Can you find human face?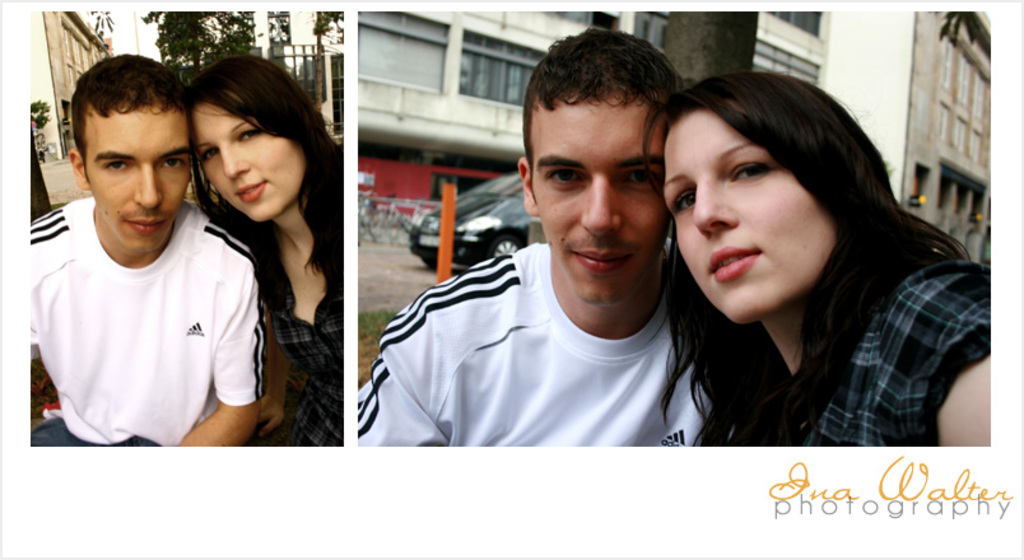
Yes, bounding box: 530,81,674,308.
